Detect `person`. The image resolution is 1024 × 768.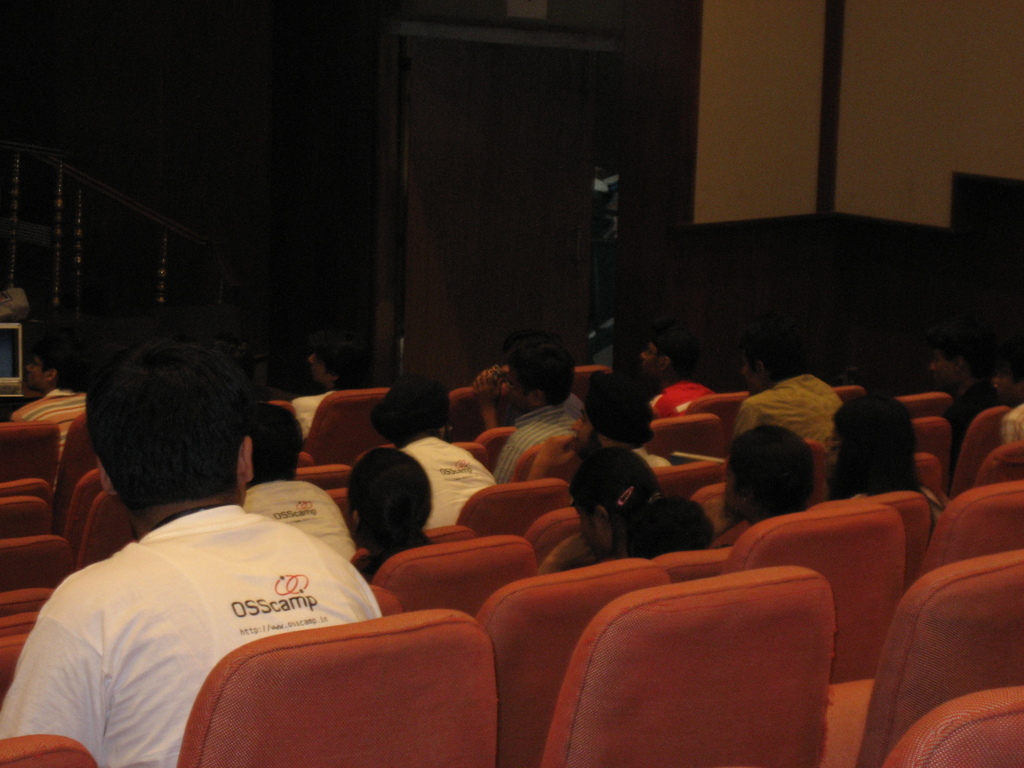
[x1=14, y1=339, x2=90, y2=457].
